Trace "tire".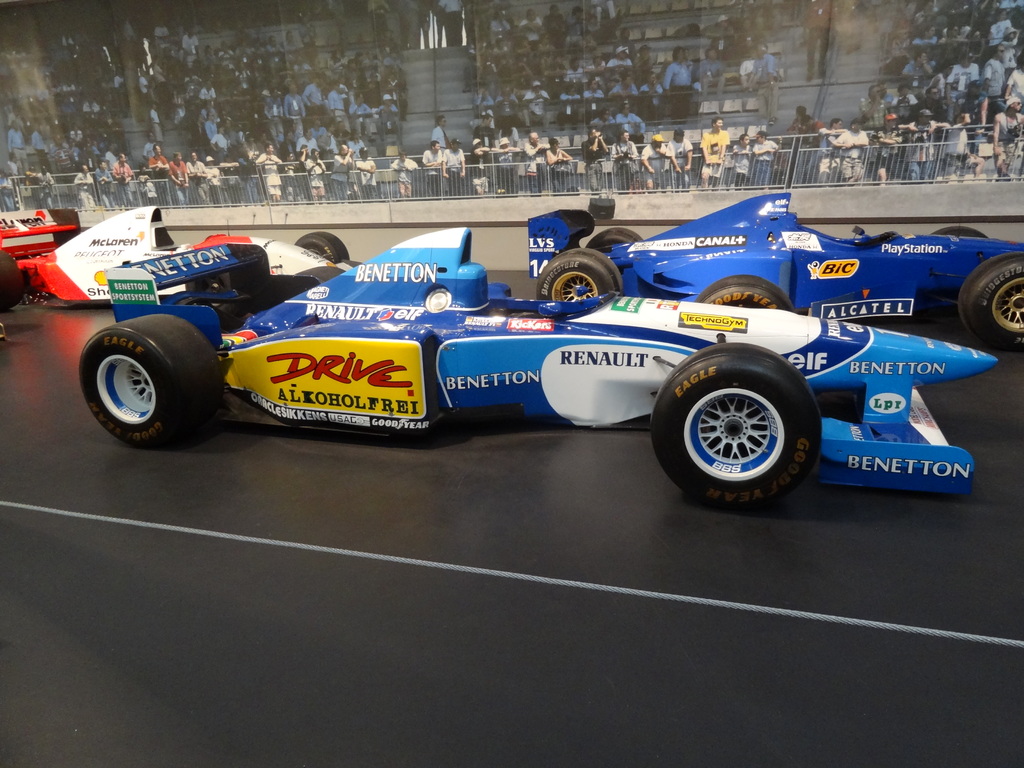
Traced to [584, 229, 637, 248].
